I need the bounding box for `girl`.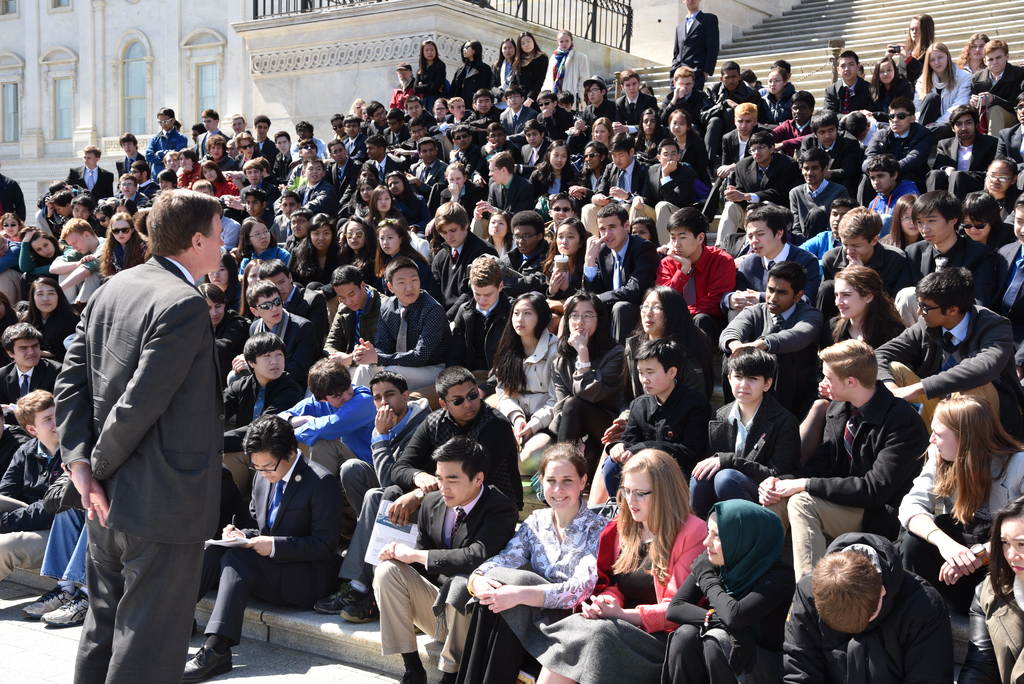
Here it is: region(0, 213, 22, 241).
